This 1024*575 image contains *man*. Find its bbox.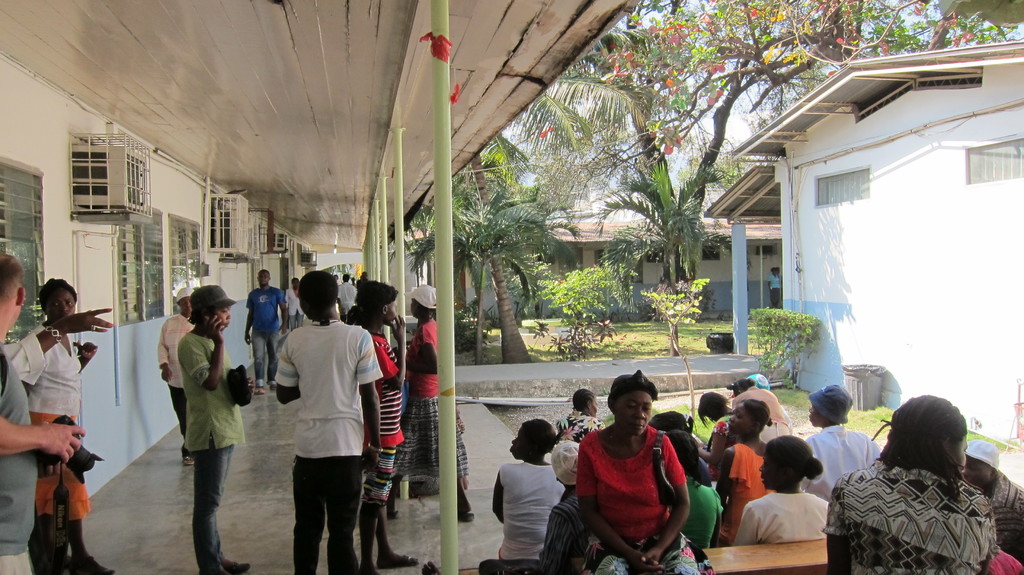
<region>282, 276, 307, 330</region>.
